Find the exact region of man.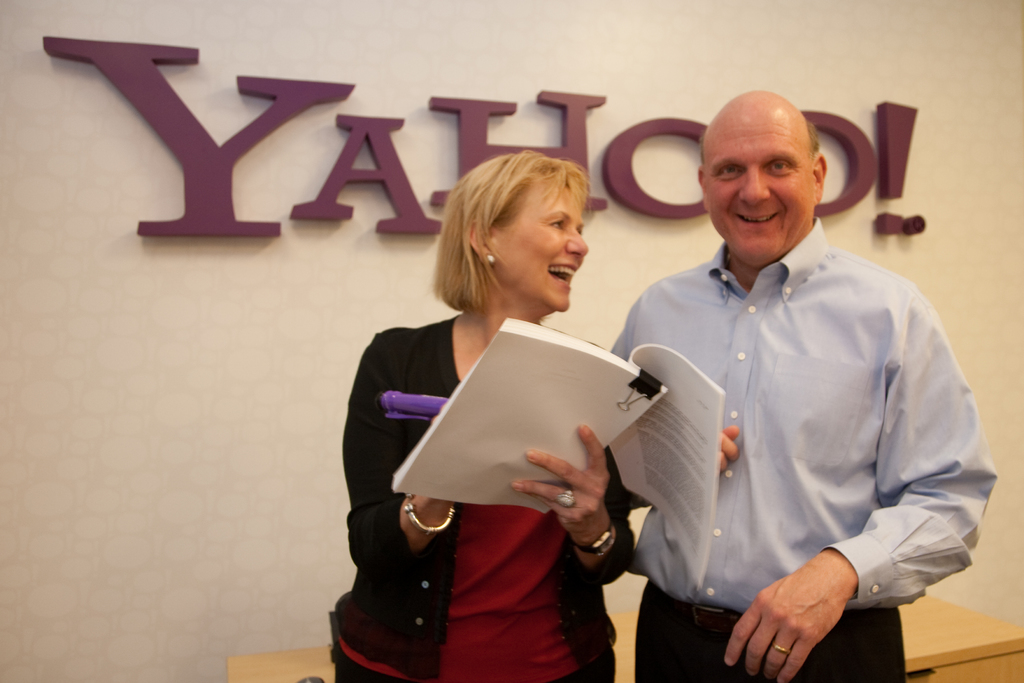
Exact region: <box>585,70,972,676</box>.
